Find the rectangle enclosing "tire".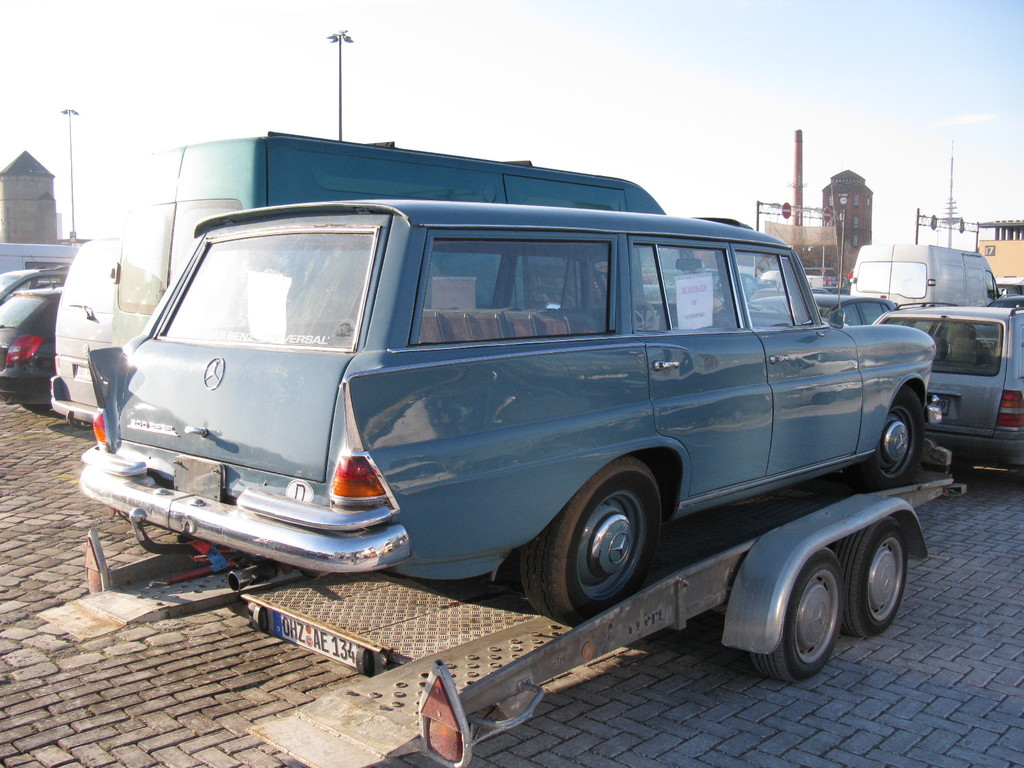
x1=20 y1=403 x2=52 y2=415.
